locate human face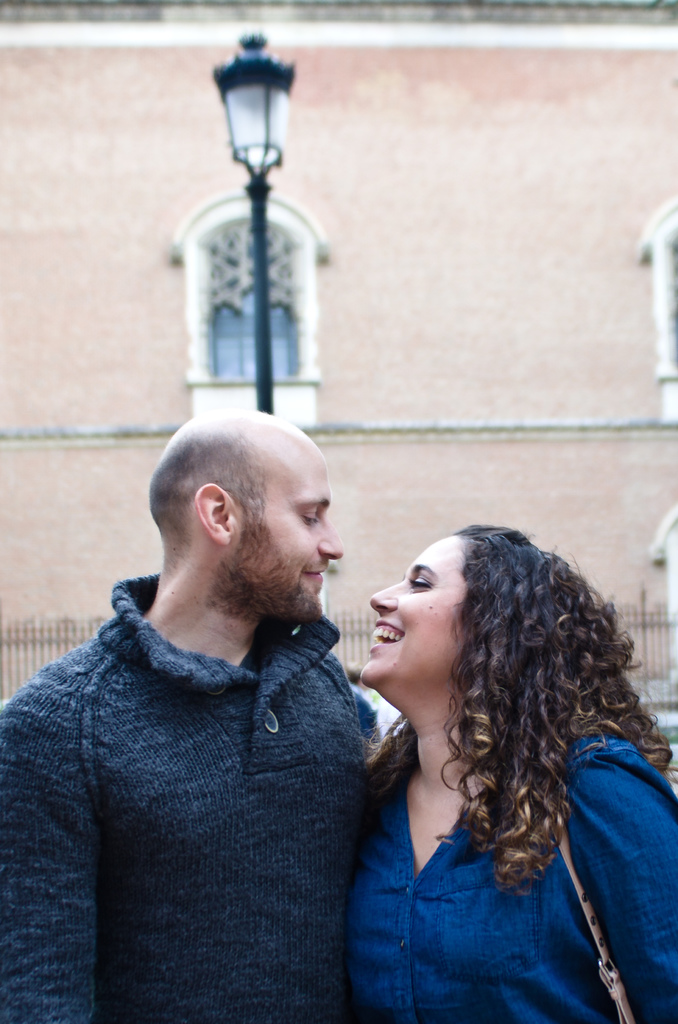
(left=355, top=547, right=462, bottom=688)
